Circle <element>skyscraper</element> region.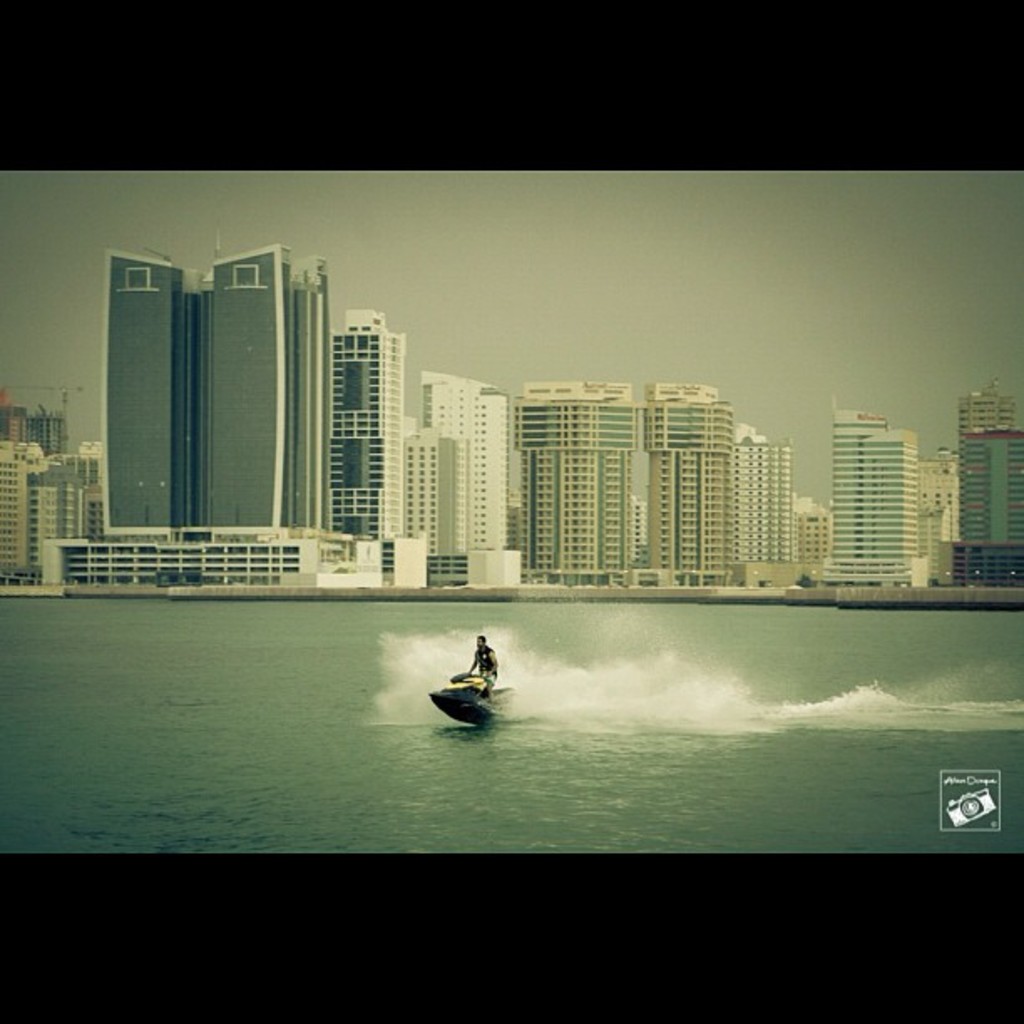
Region: 321/306/405/544.
